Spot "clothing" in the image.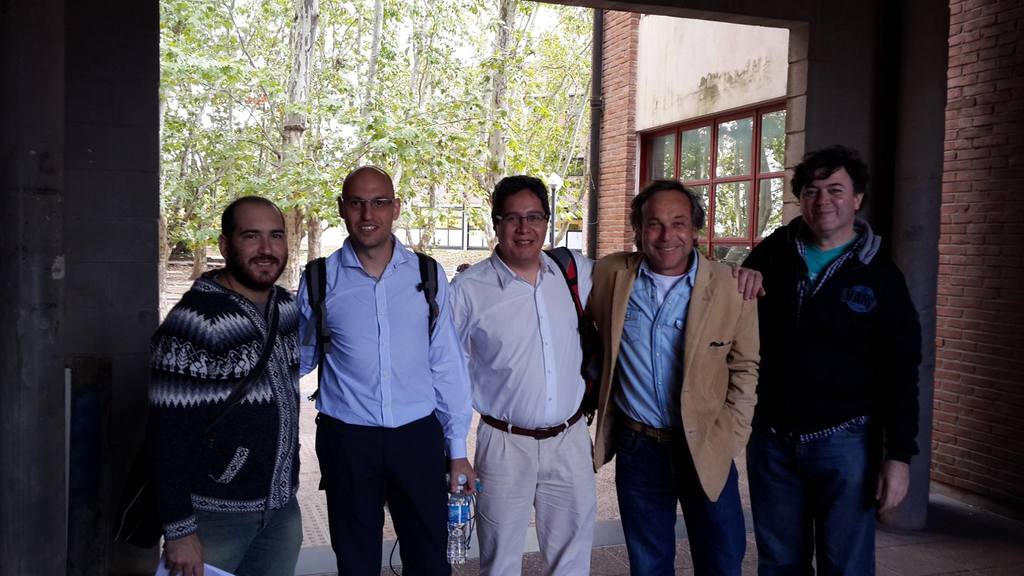
"clothing" found at <bbox>732, 209, 925, 574</bbox>.
